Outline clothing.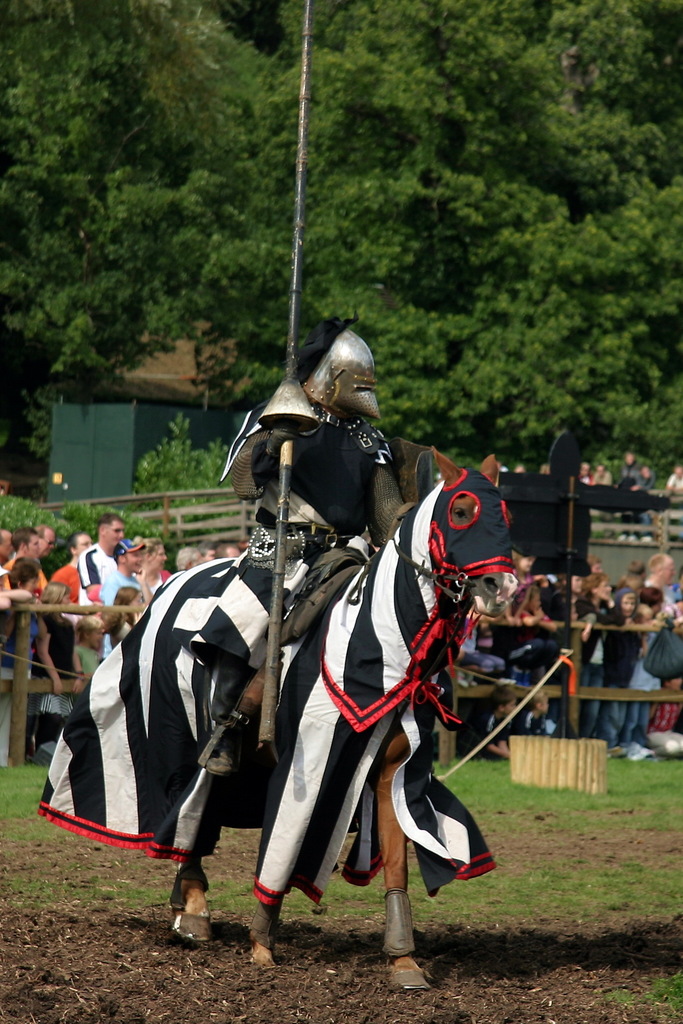
Outline: 616 617 663 746.
